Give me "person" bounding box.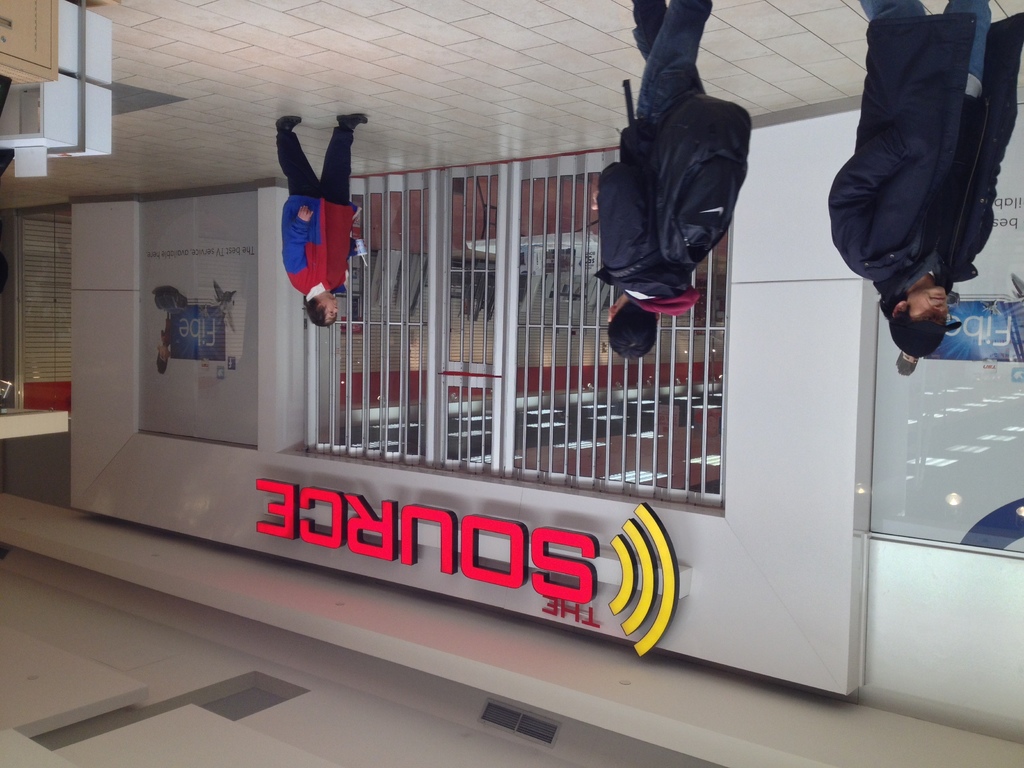
bbox=(278, 111, 371, 329).
